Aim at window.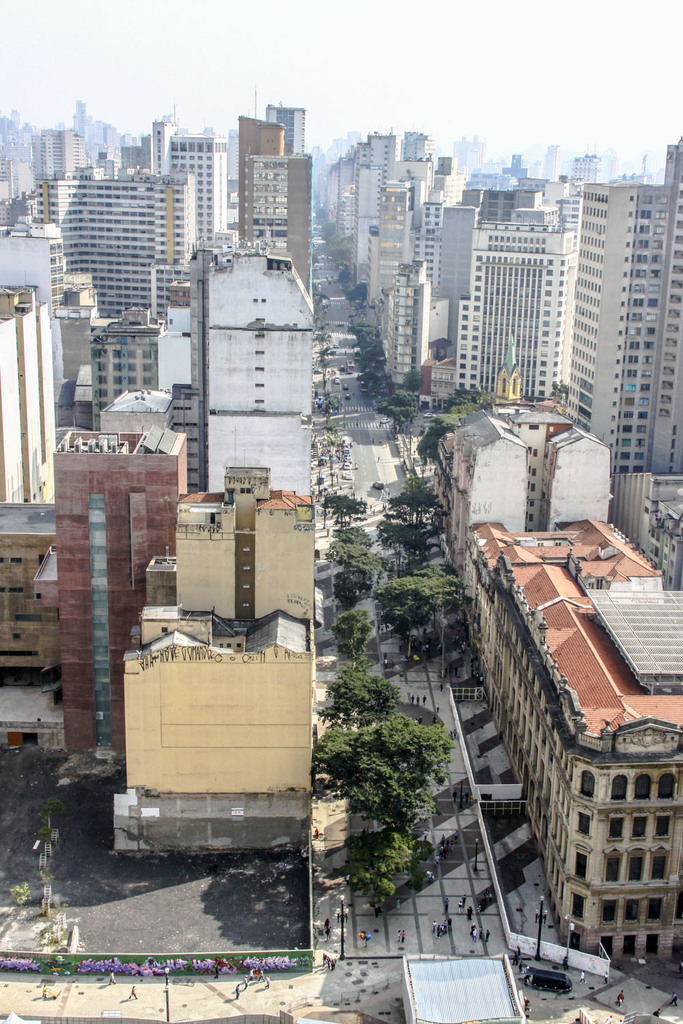
Aimed at locate(641, 778, 651, 797).
